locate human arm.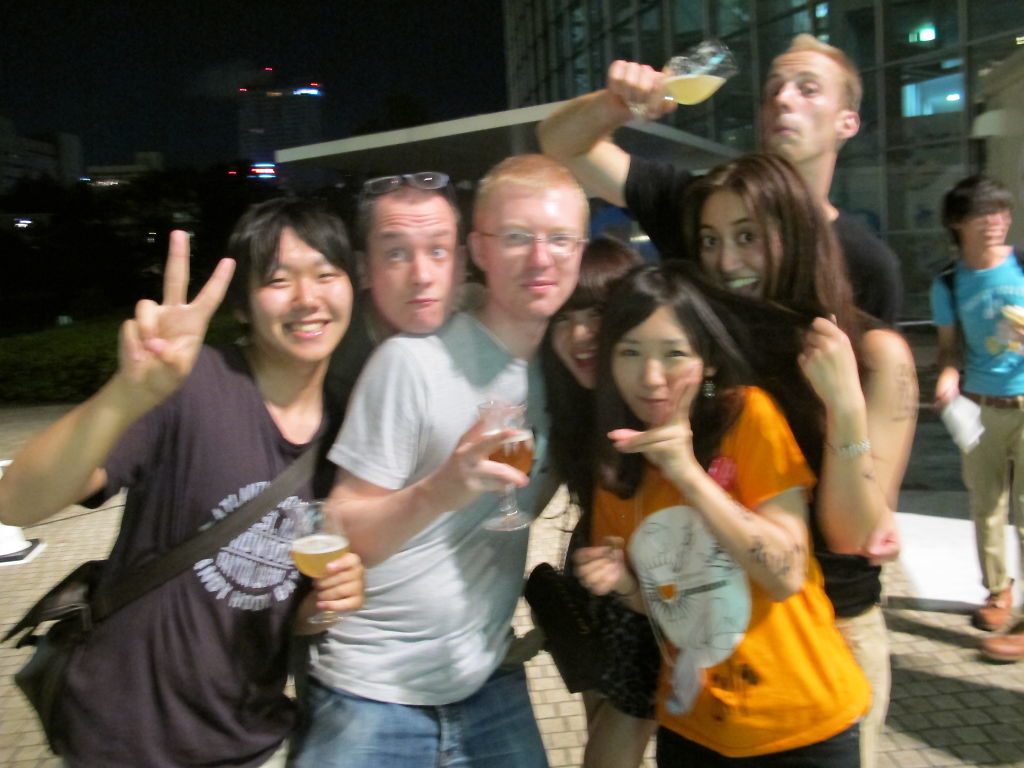
Bounding box: {"left": 924, "top": 276, "right": 963, "bottom": 400}.
